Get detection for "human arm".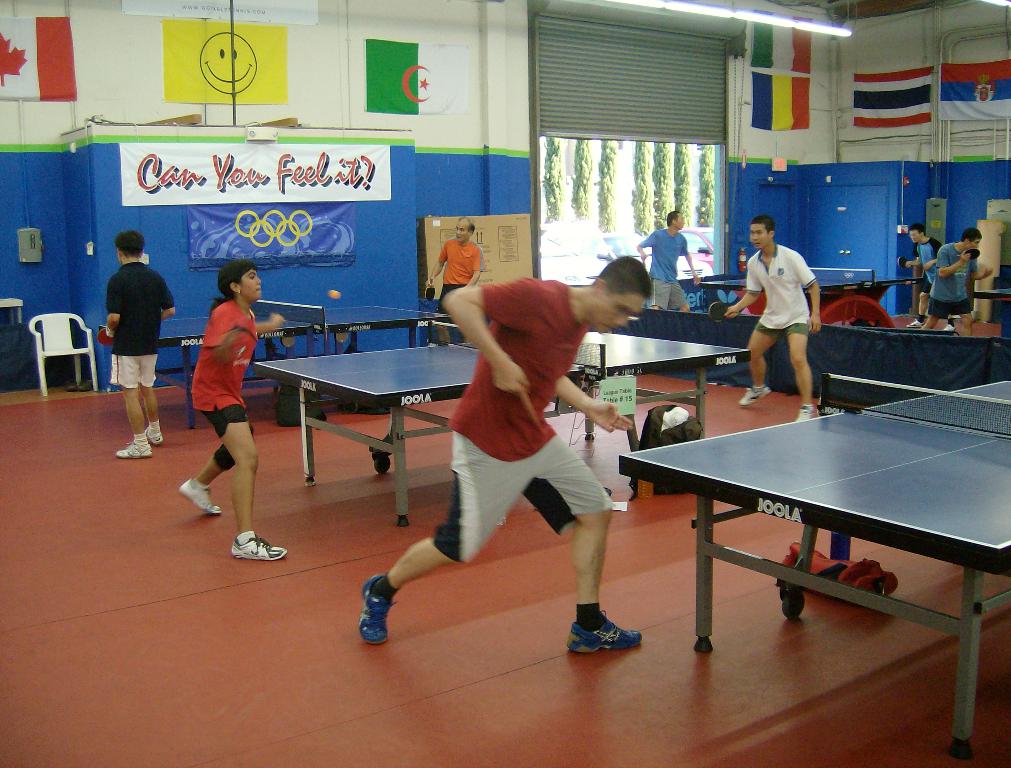
Detection: left=254, top=309, right=277, bottom=337.
